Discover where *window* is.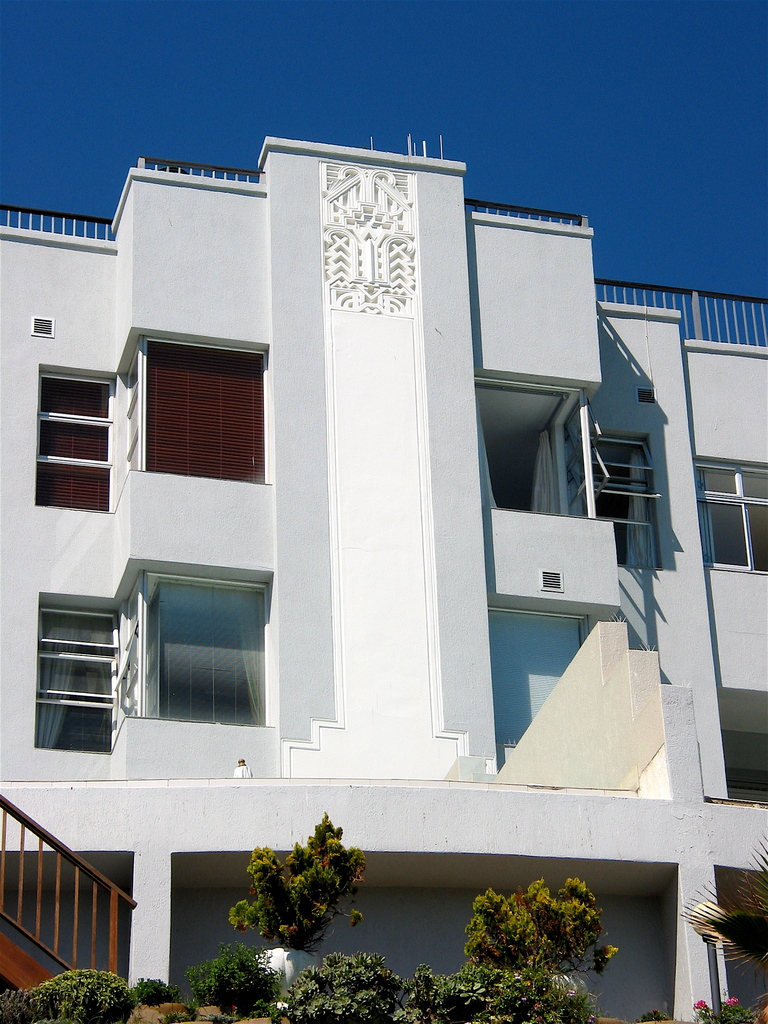
Discovered at pyautogui.locateOnScreen(694, 463, 766, 577).
